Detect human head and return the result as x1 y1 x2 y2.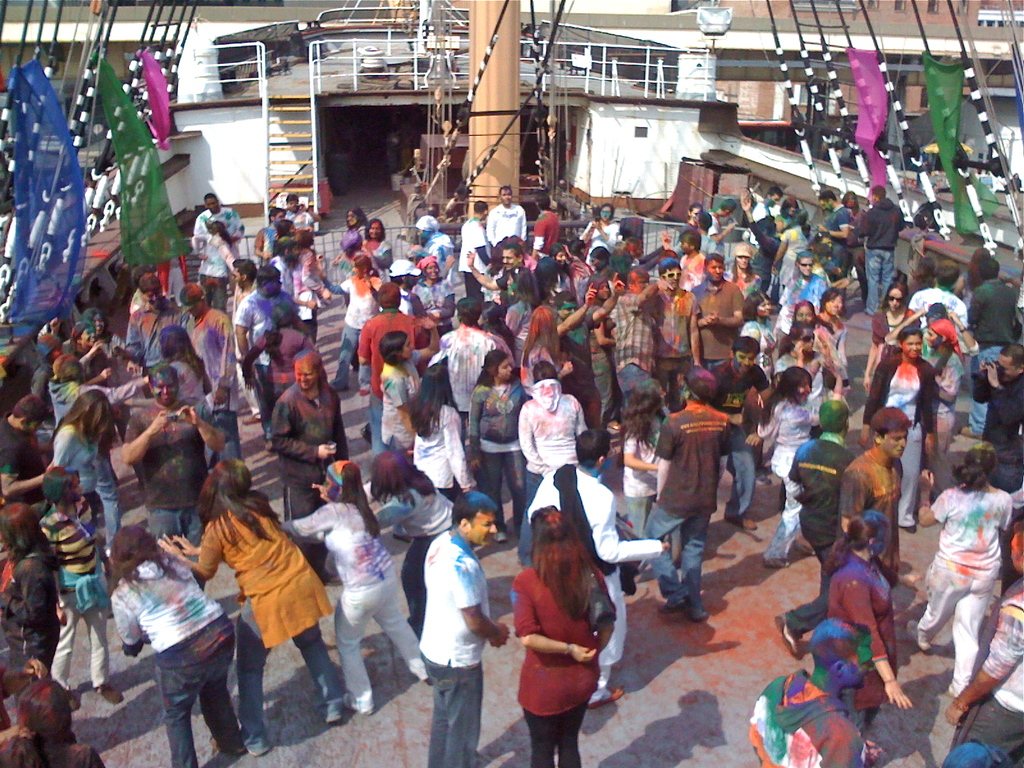
885 284 906 314.
